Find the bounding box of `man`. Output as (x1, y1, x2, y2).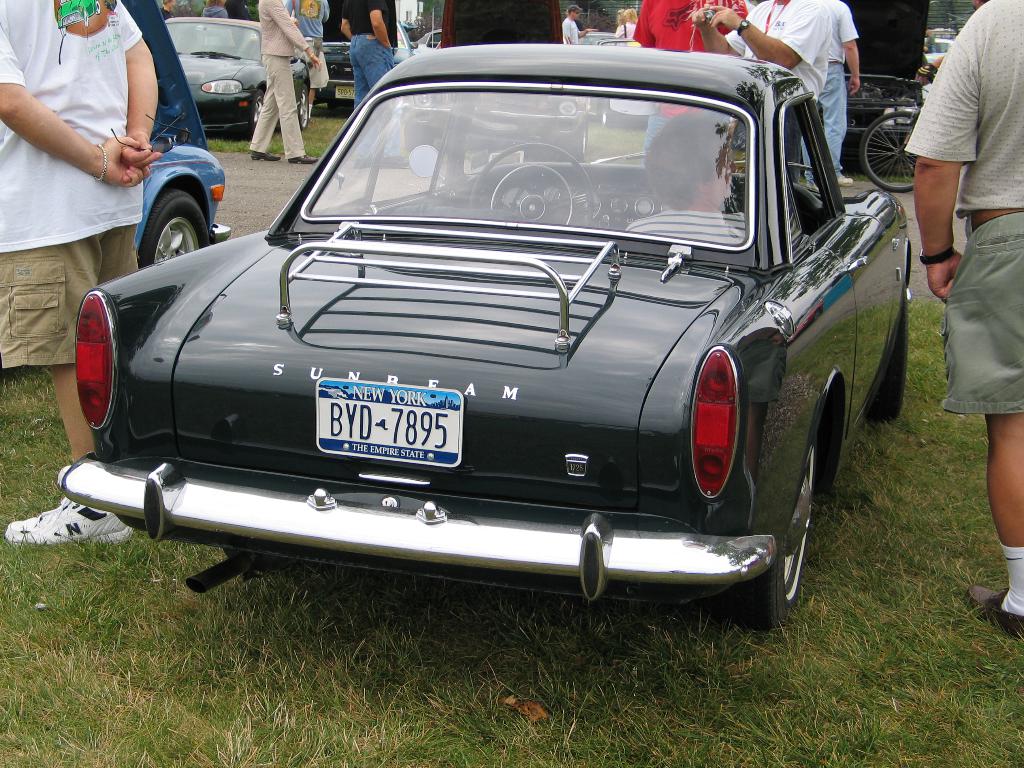
(797, 0, 857, 184).
